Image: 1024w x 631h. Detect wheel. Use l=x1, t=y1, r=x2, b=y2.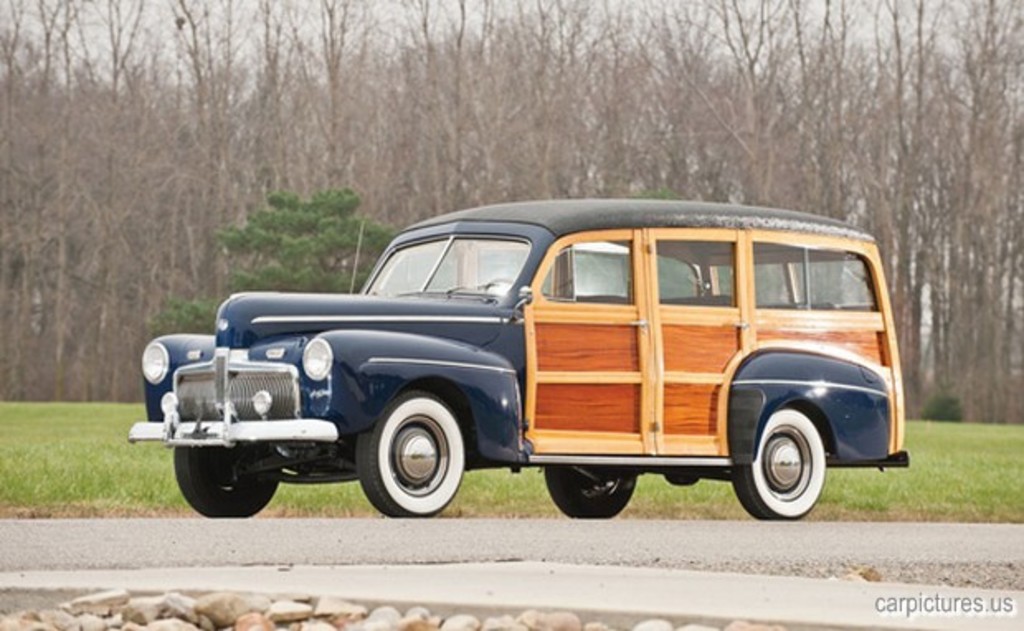
l=173, t=444, r=281, b=519.
